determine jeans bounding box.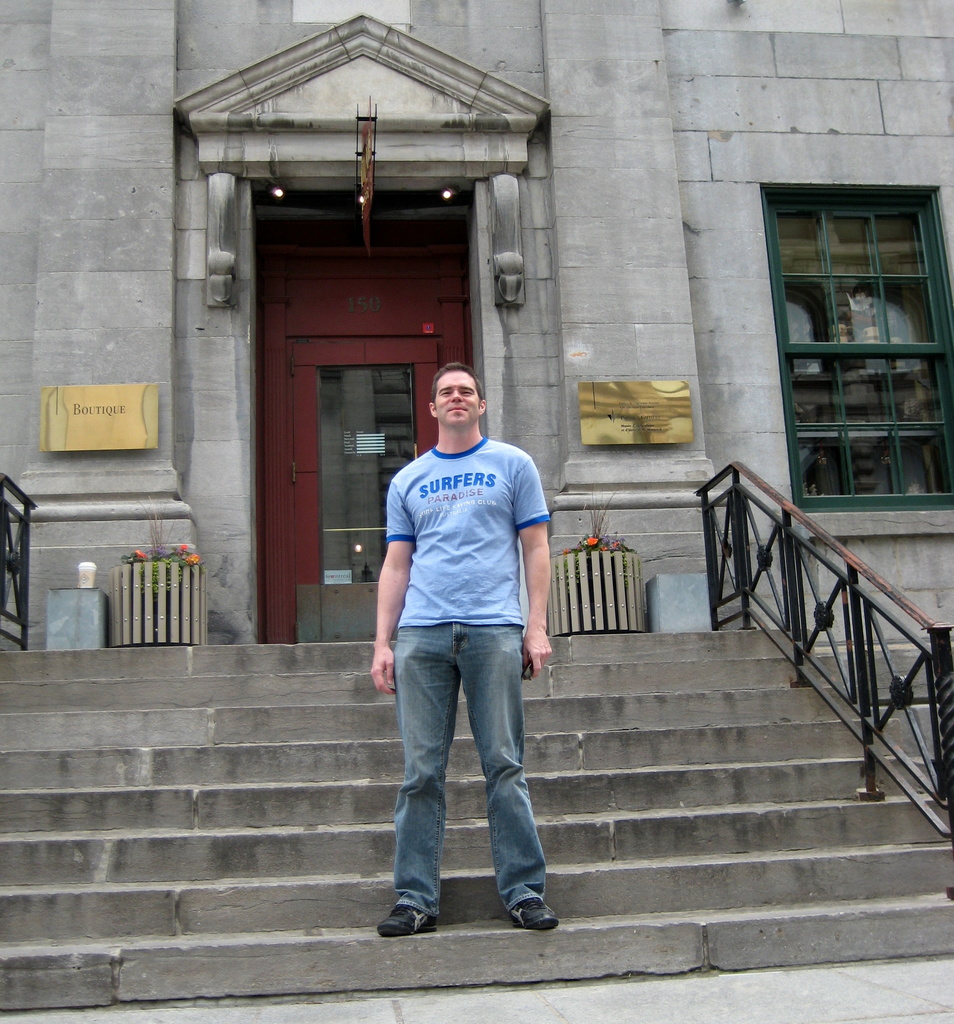
Determined: x1=380, y1=601, x2=551, y2=940.
